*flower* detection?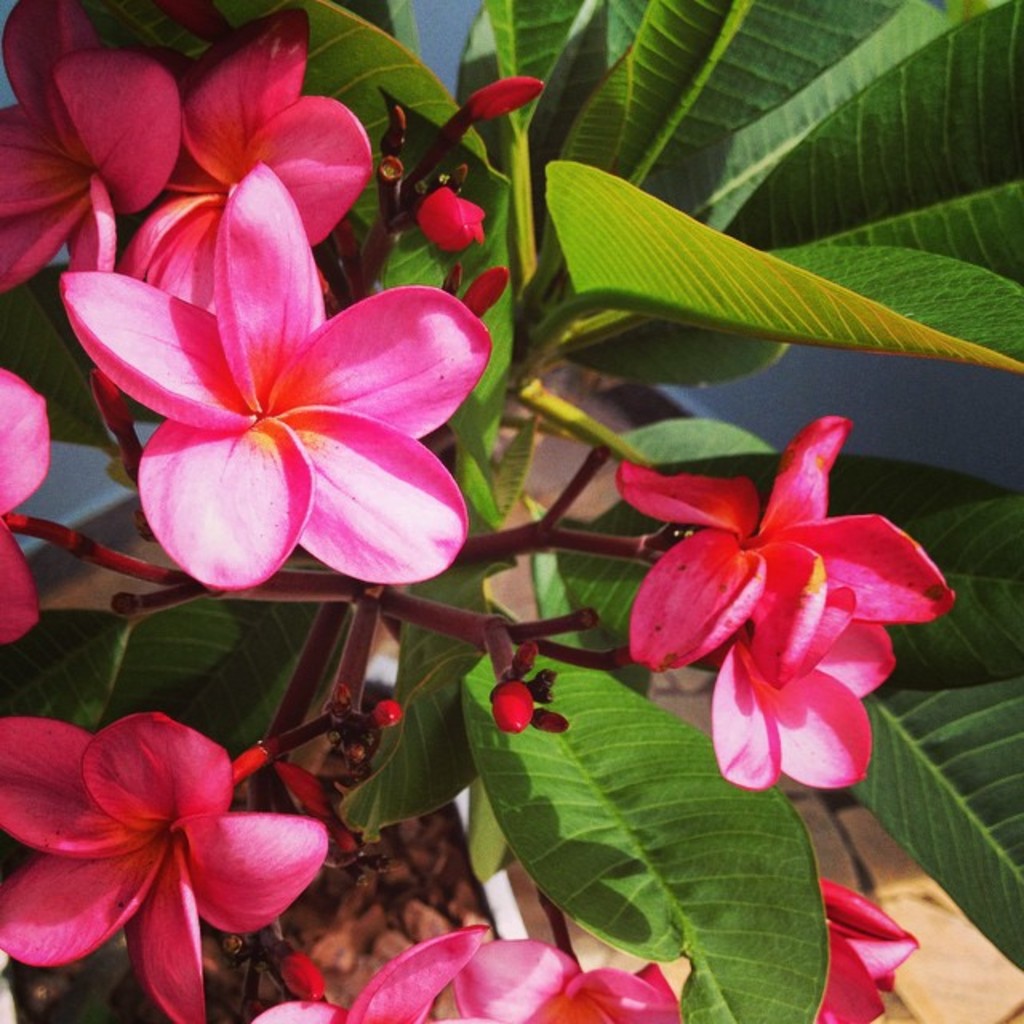
(x1=155, y1=2, x2=390, y2=309)
